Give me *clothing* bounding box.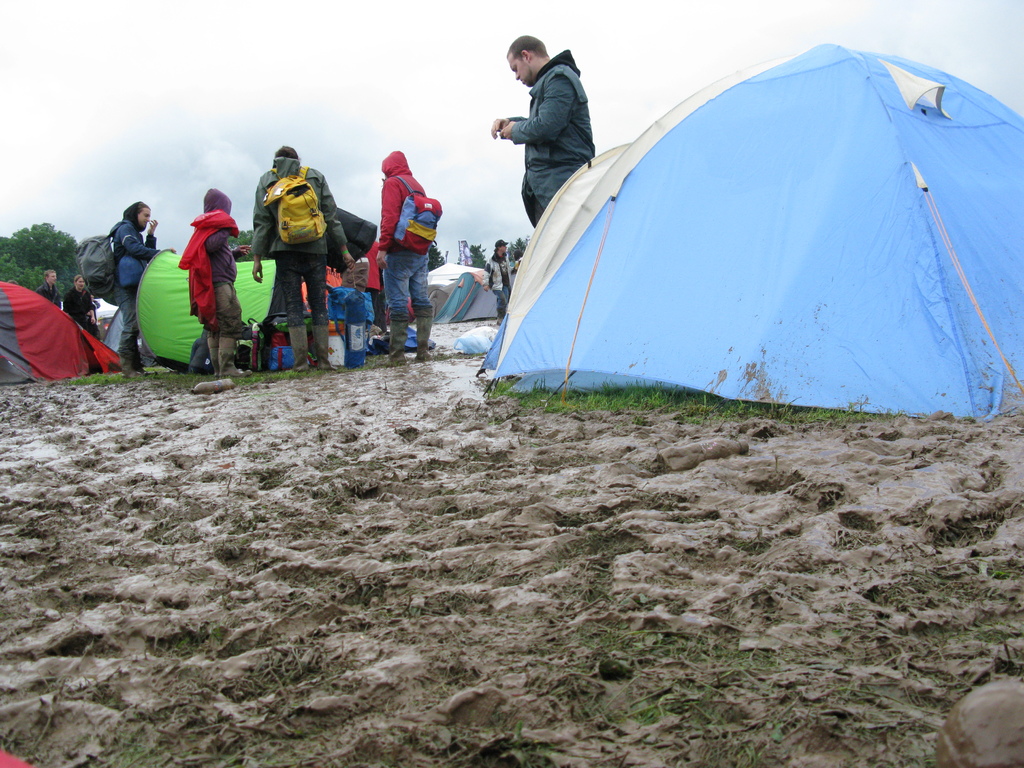
x1=62, y1=285, x2=95, y2=330.
